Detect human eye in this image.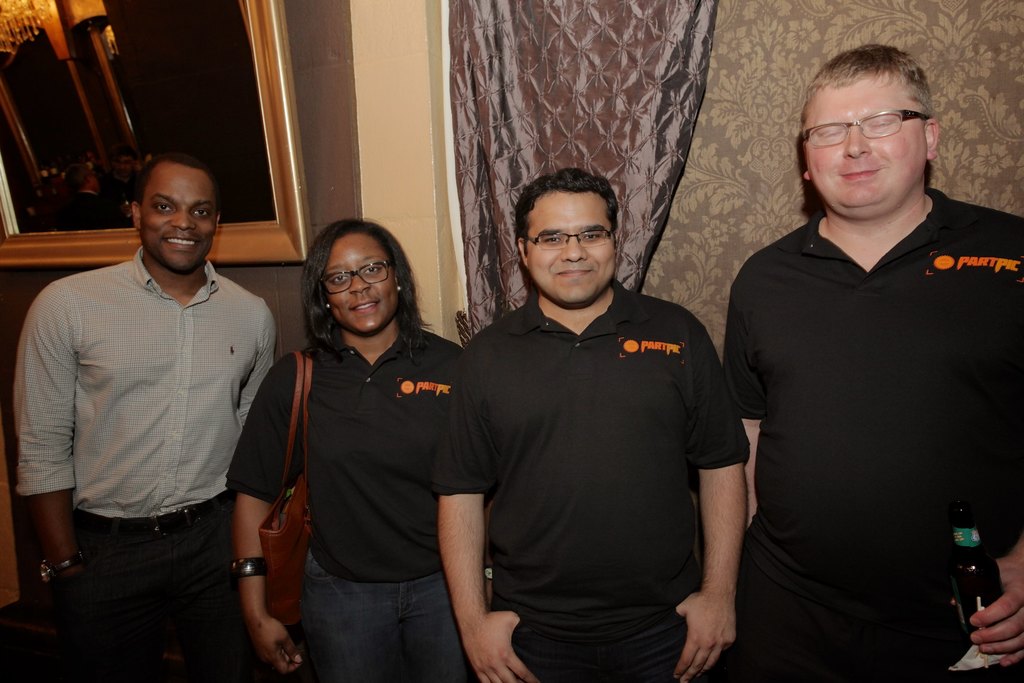
Detection: crop(584, 229, 601, 240).
